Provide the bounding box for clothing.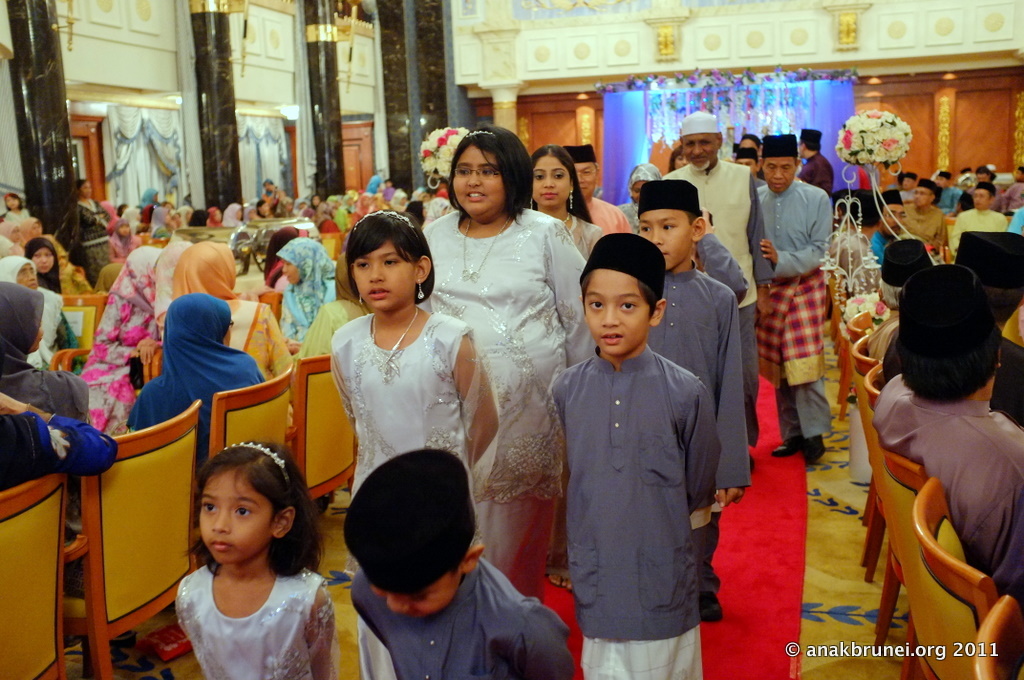
locate(549, 339, 715, 638).
